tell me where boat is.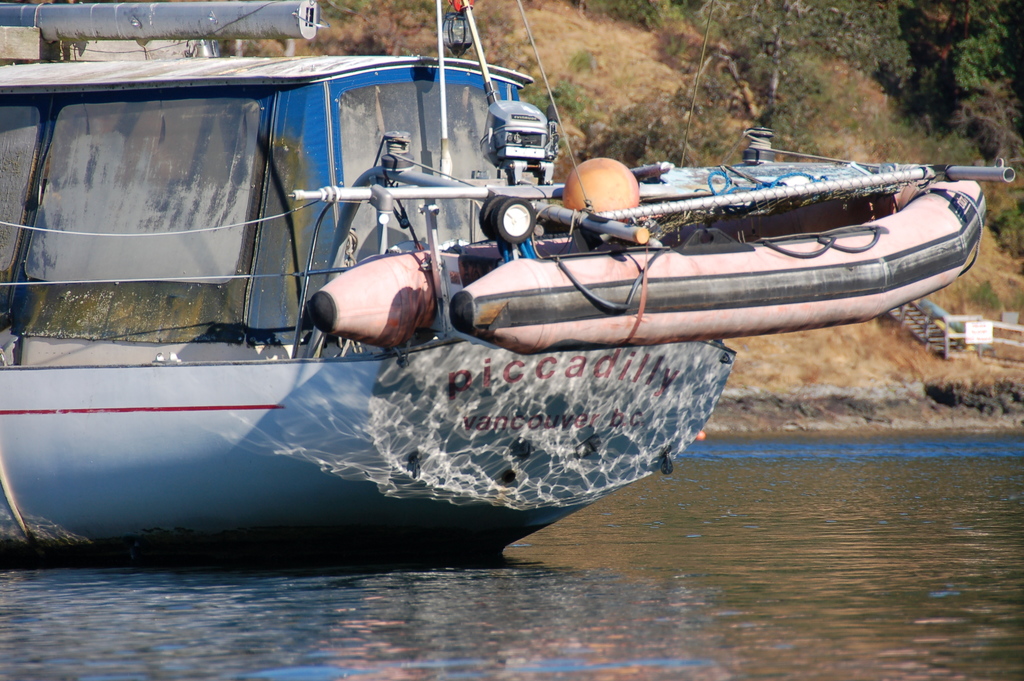
boat is at 14 14 947 546.
